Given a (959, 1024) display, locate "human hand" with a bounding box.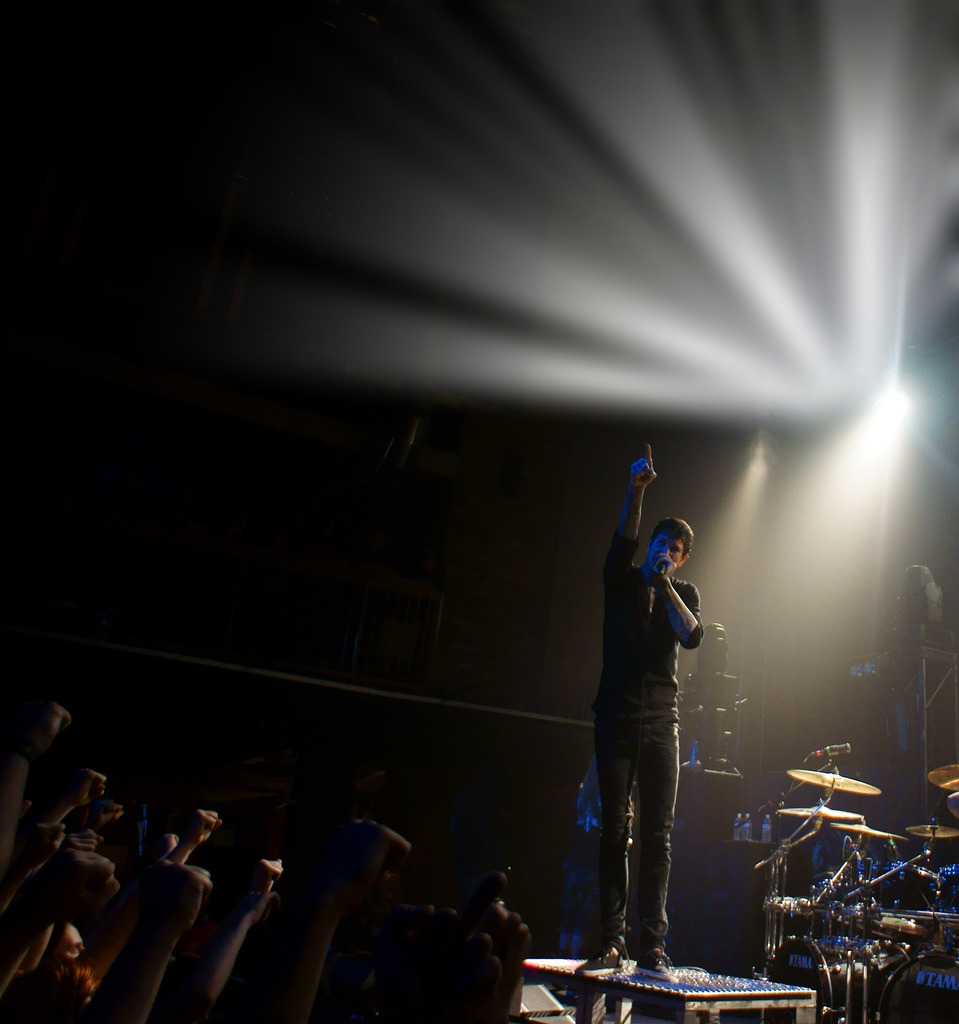
Located: [72, 764, 114, 801].
